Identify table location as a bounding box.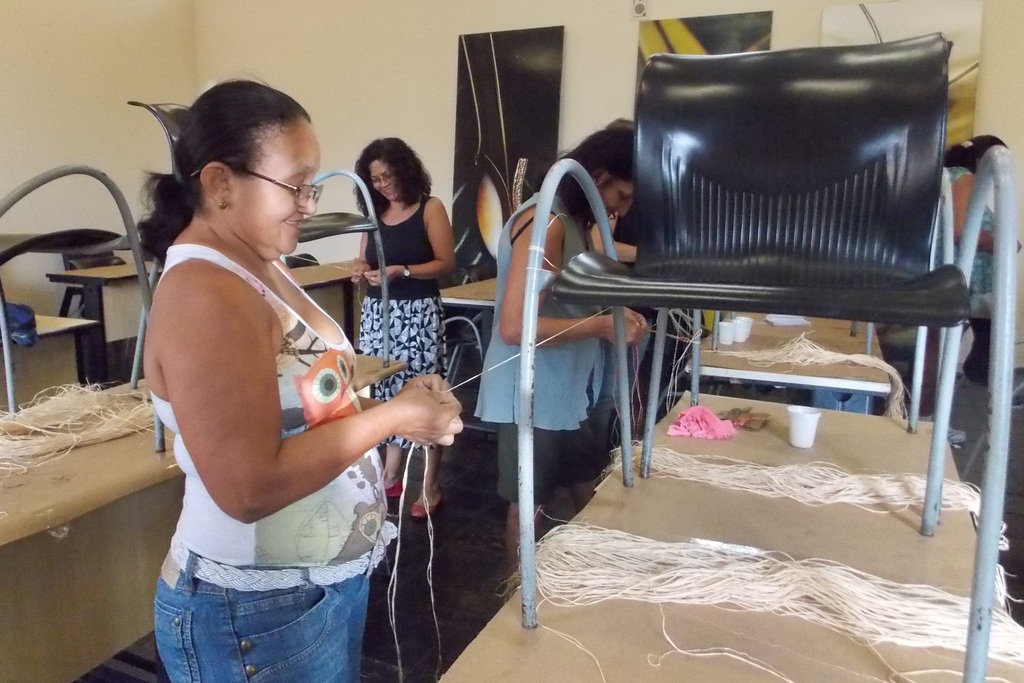
435/391/1023/682.
